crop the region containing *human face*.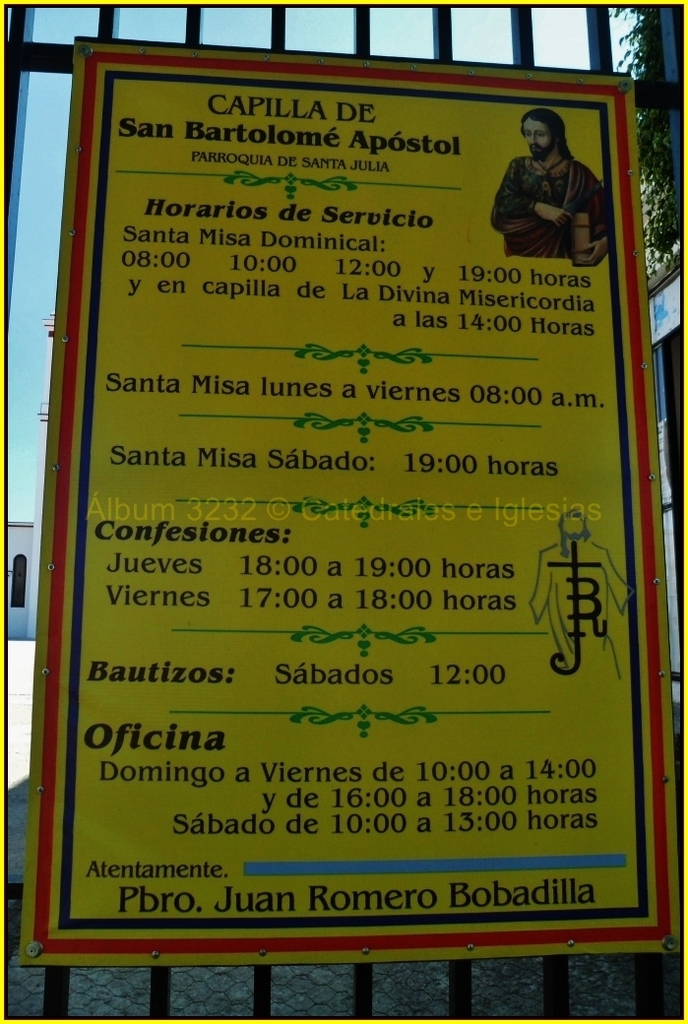
Crop region: 566 516 587 541.
